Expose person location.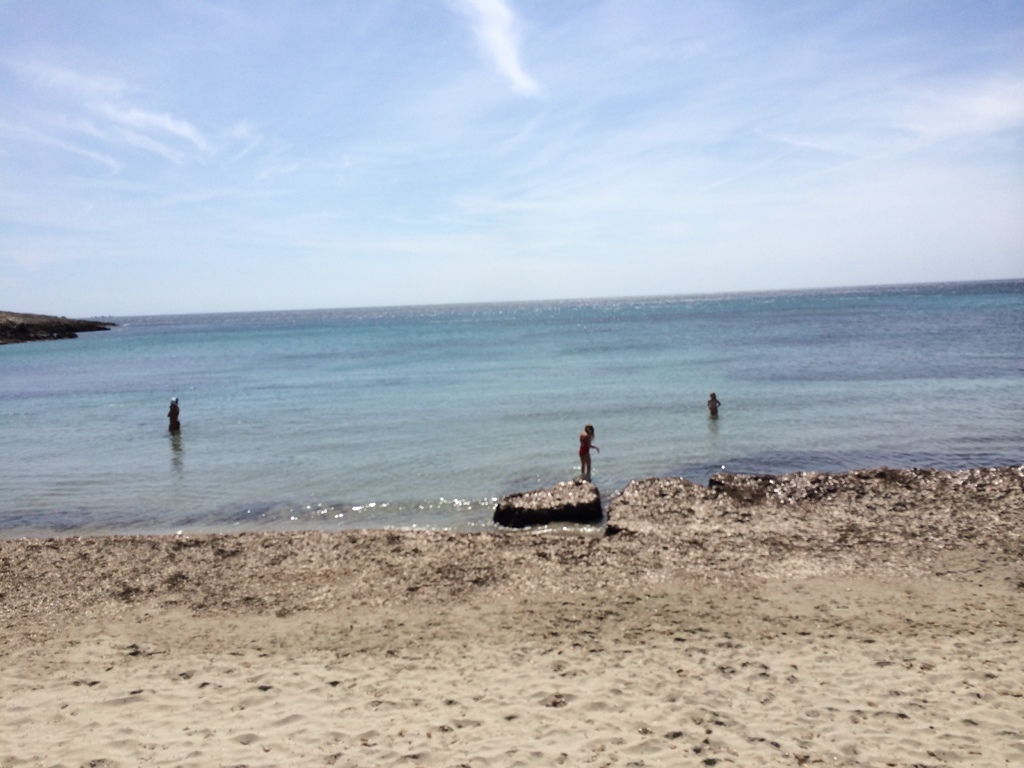
Exposed at rect(700, 389, 726, 424).
